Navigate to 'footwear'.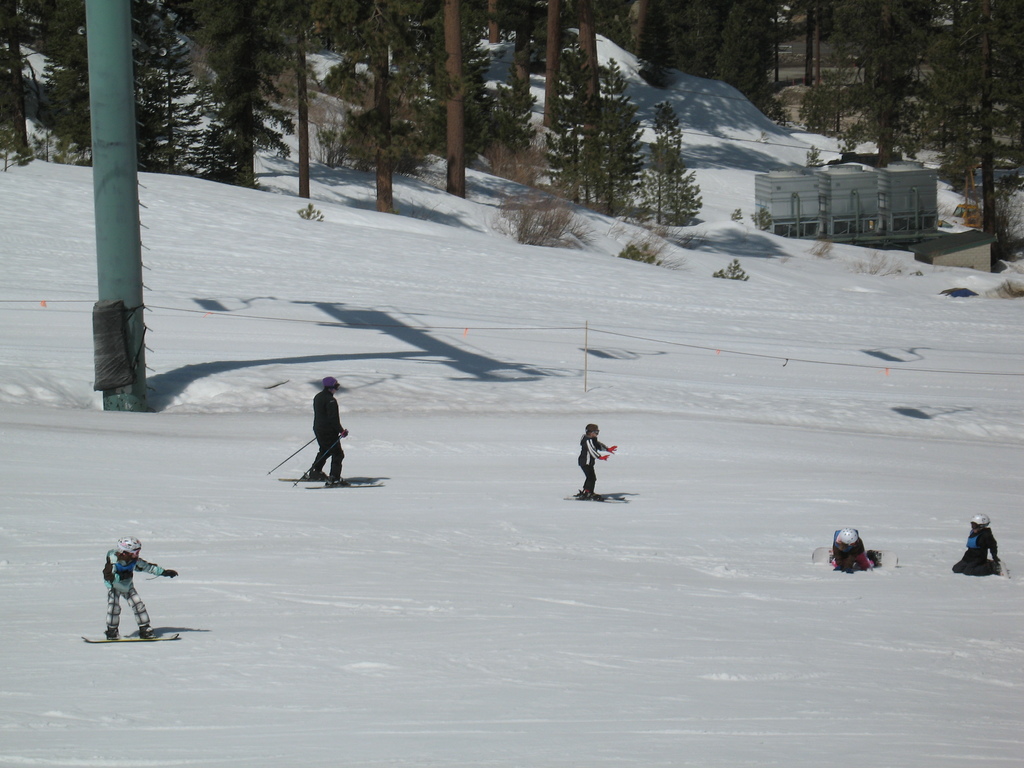
Navigation target: rect(137, 625, 154, 640).
